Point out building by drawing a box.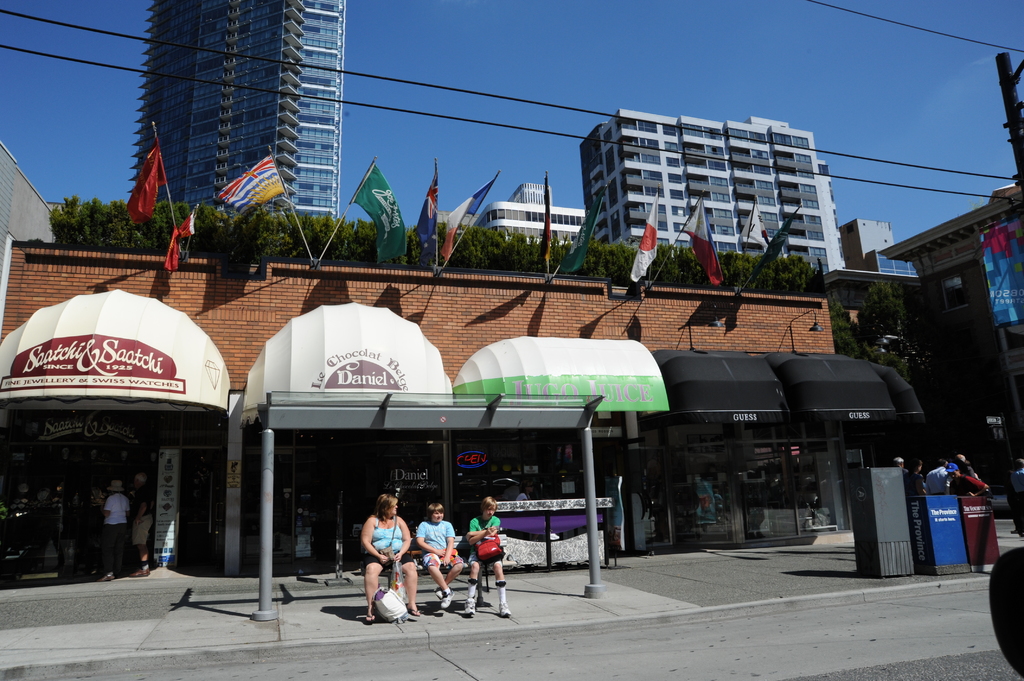
[left=474, top=182, right=582, bottom=250].
